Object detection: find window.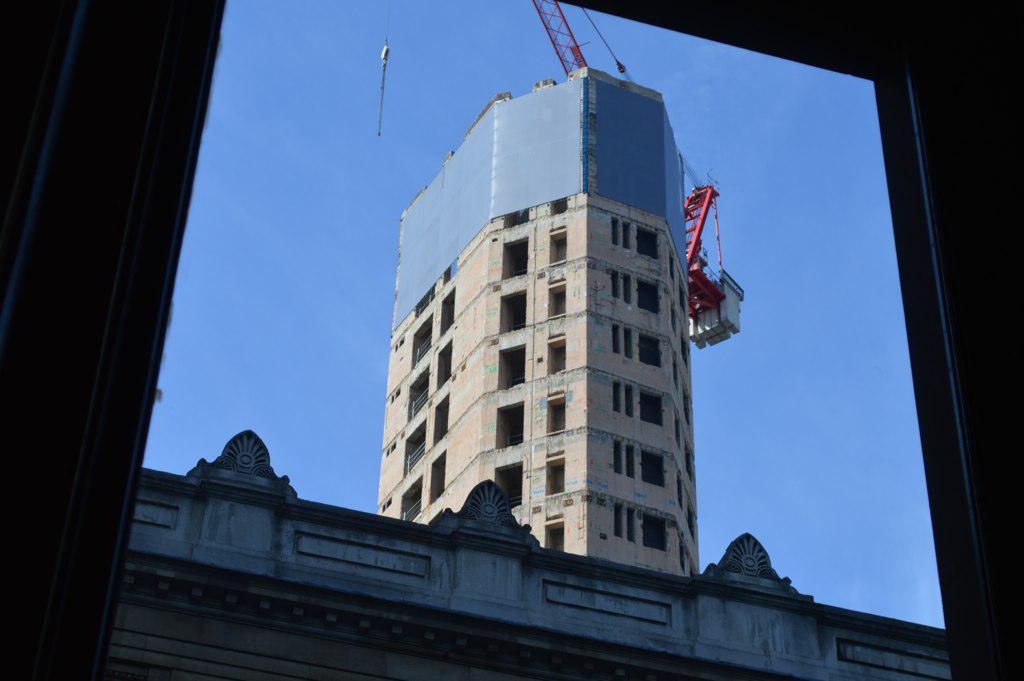
l=679, t=388, r=691, b=424.
